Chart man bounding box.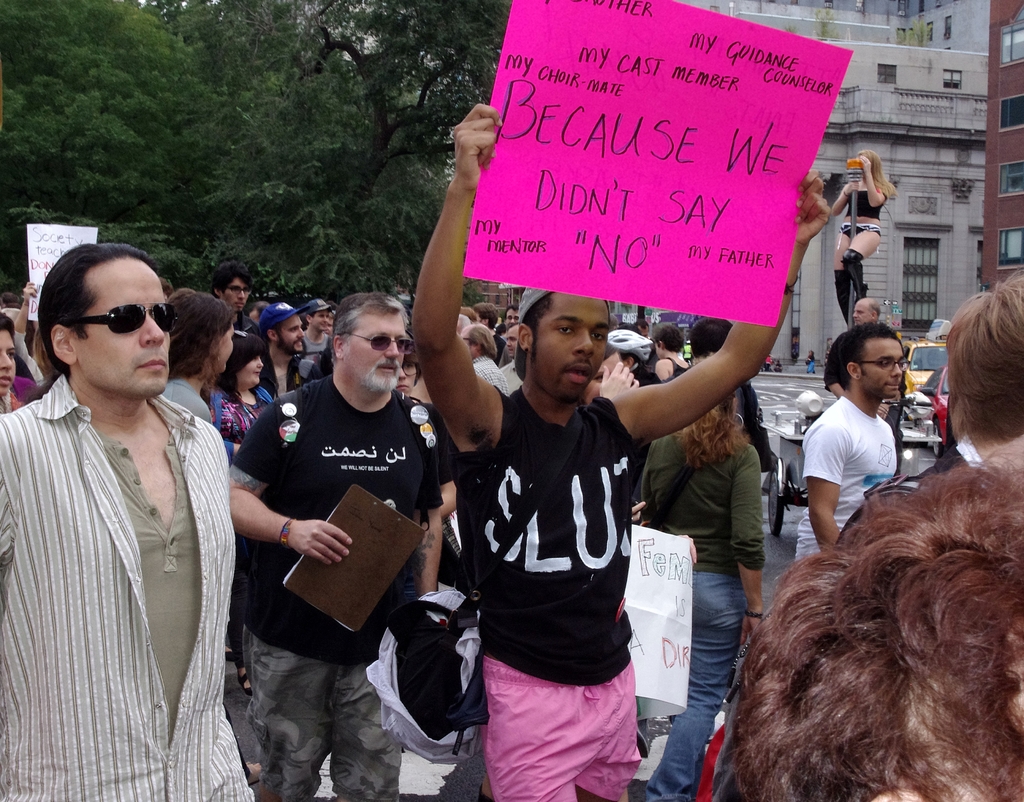
Charted: <bbox>0, 240, 259, 801</bbox>.
